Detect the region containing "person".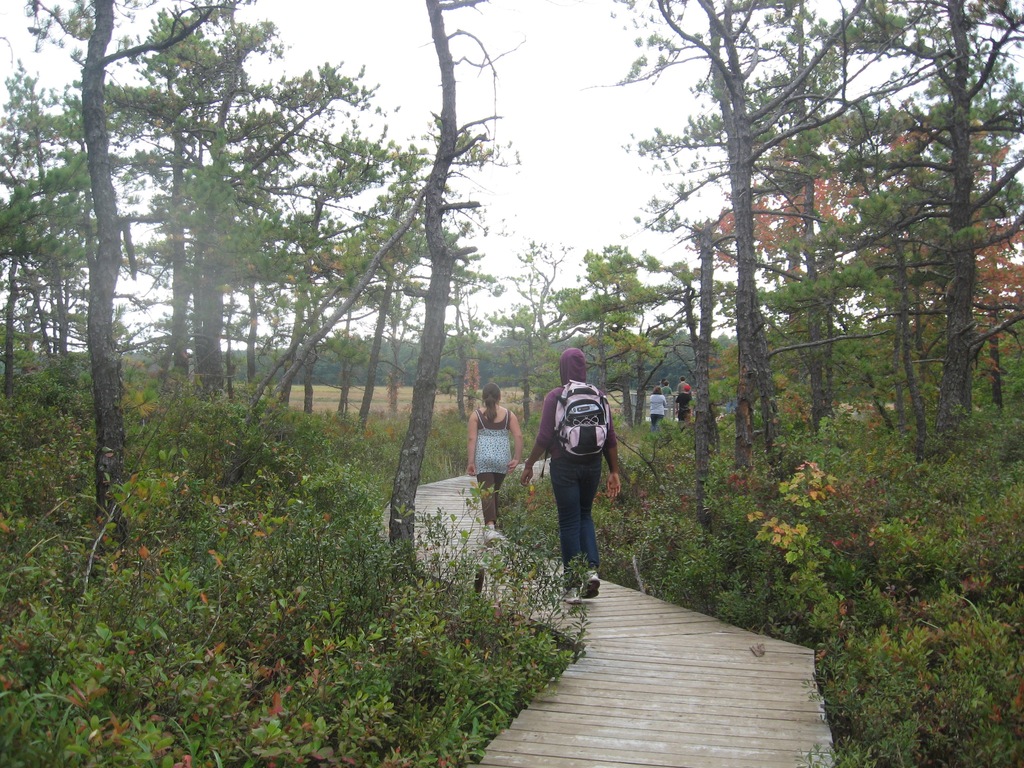
box=[675, 381, 694, 425].
